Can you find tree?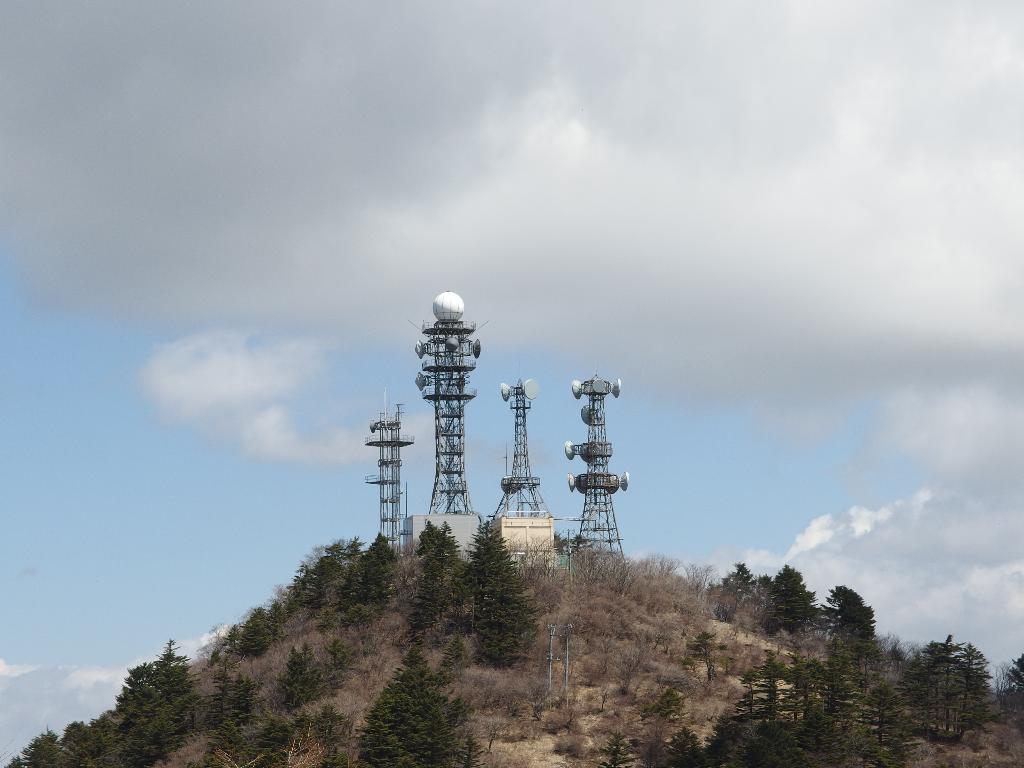
Yes, bounding box: Rect(715, 558, 768, 627).
